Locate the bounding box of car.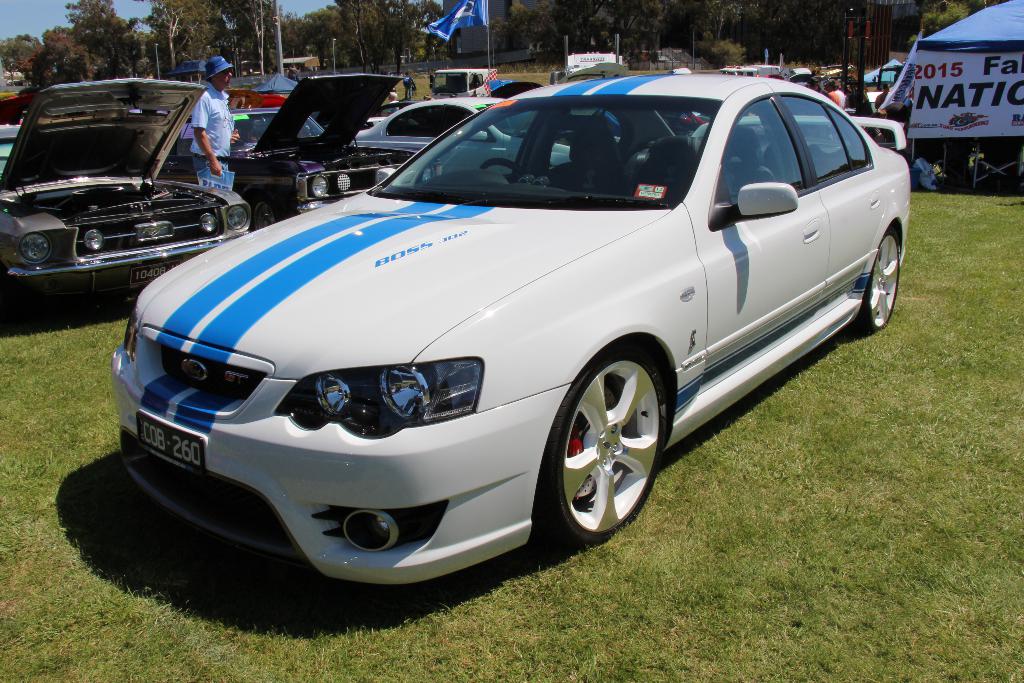
Bounding box: {"x1": 0, "y1": 74, "x2": 253, "y2": 315}.
